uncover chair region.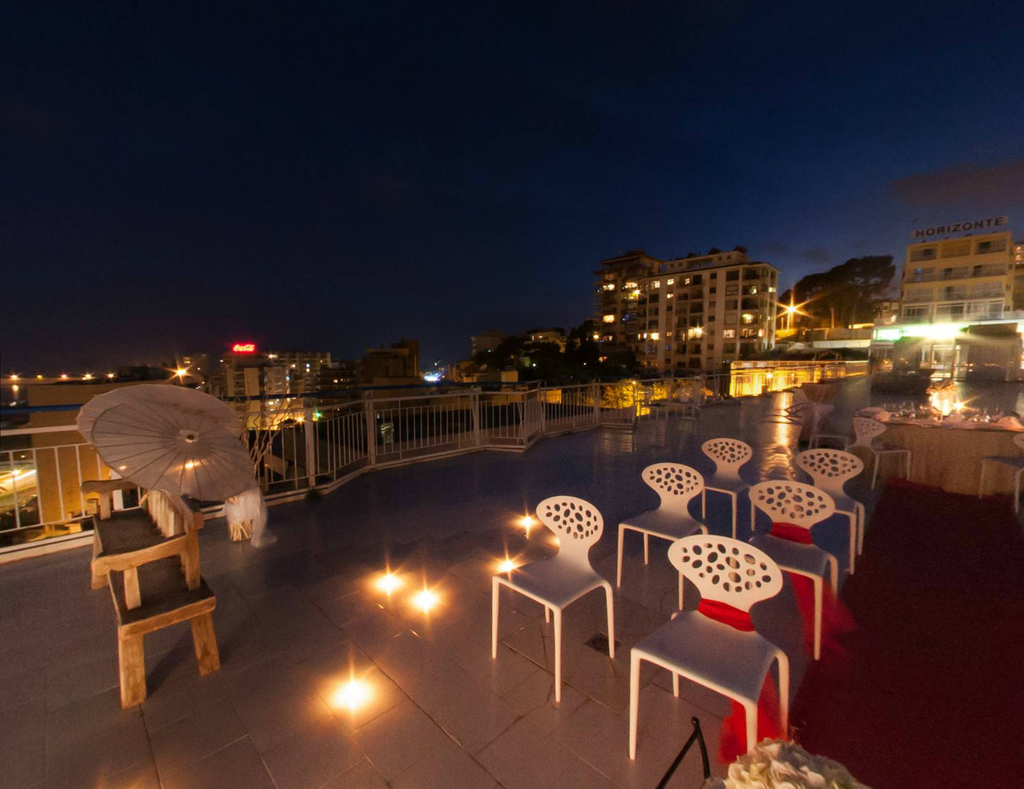
Uncovered: 838, 412, 917, 501.
